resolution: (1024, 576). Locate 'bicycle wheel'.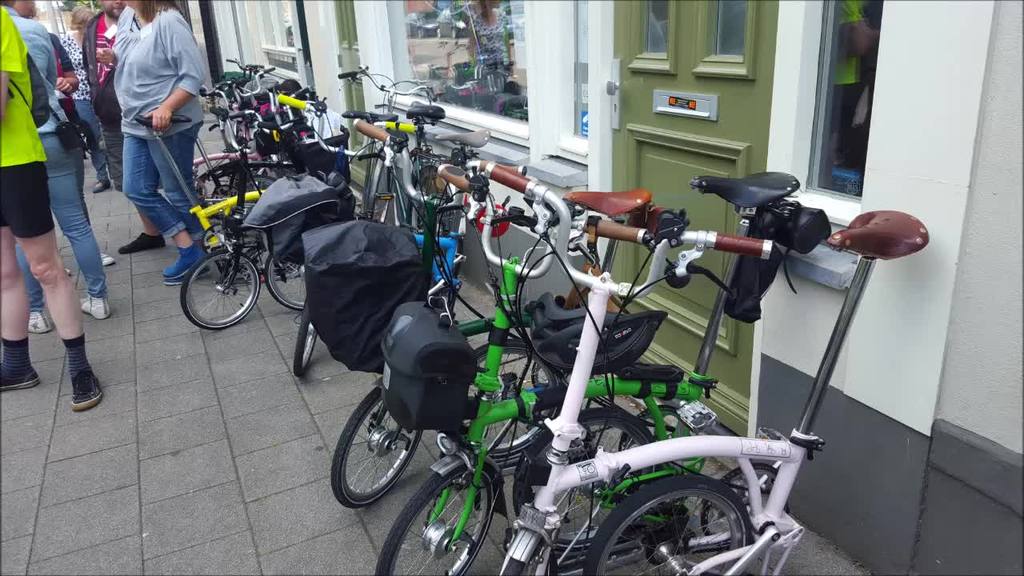
Rect(501, 538, 544, 575).
